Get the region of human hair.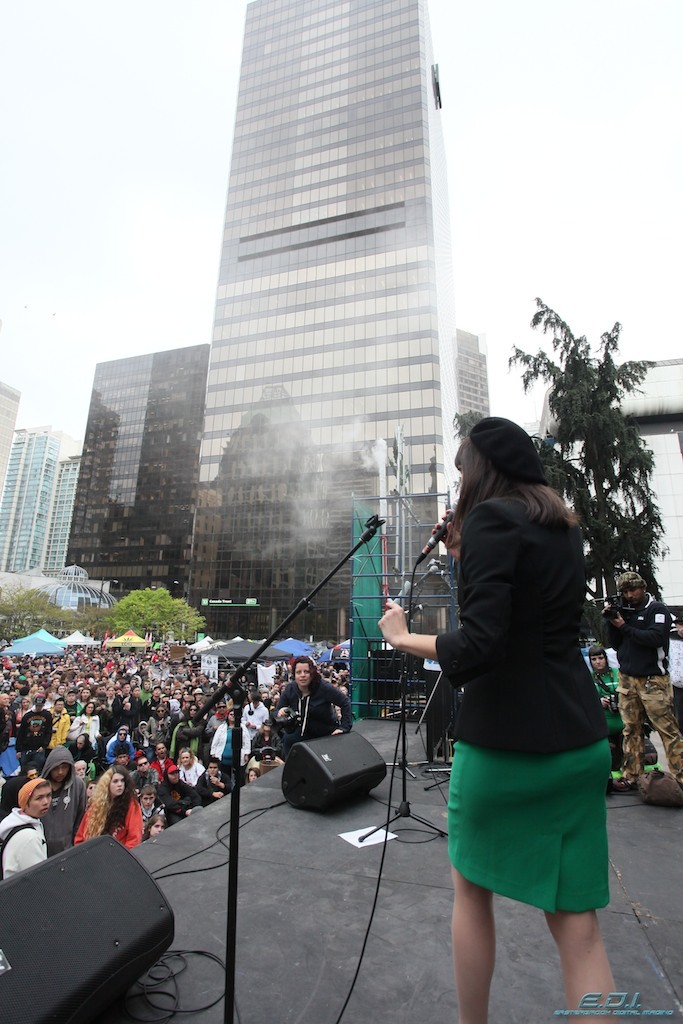
left=290, top=656, right=326, bottom=693.
